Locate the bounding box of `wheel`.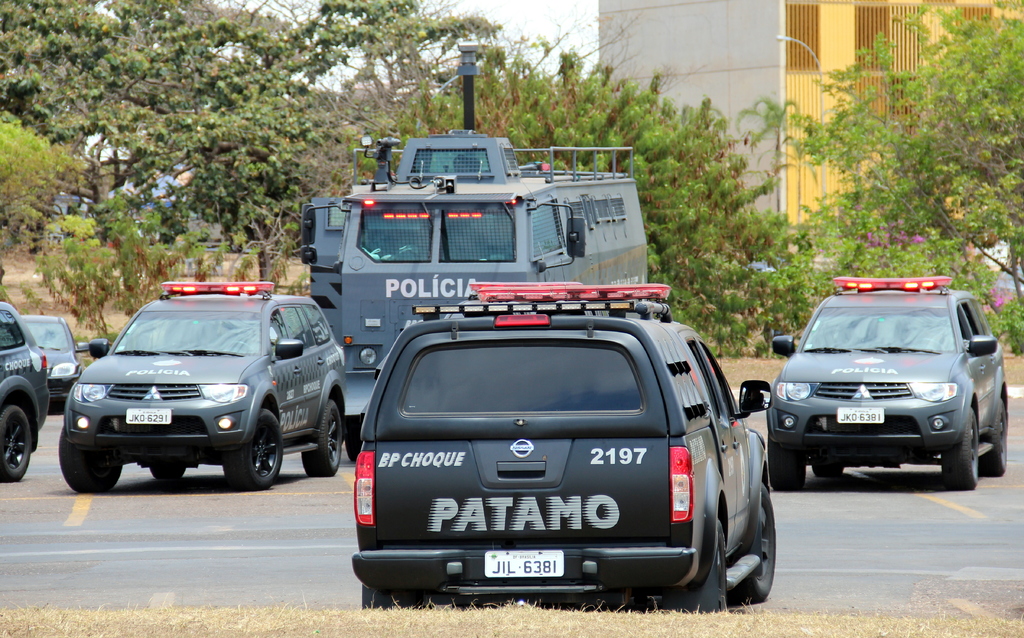
Bounding box: [769,431,807,493].
